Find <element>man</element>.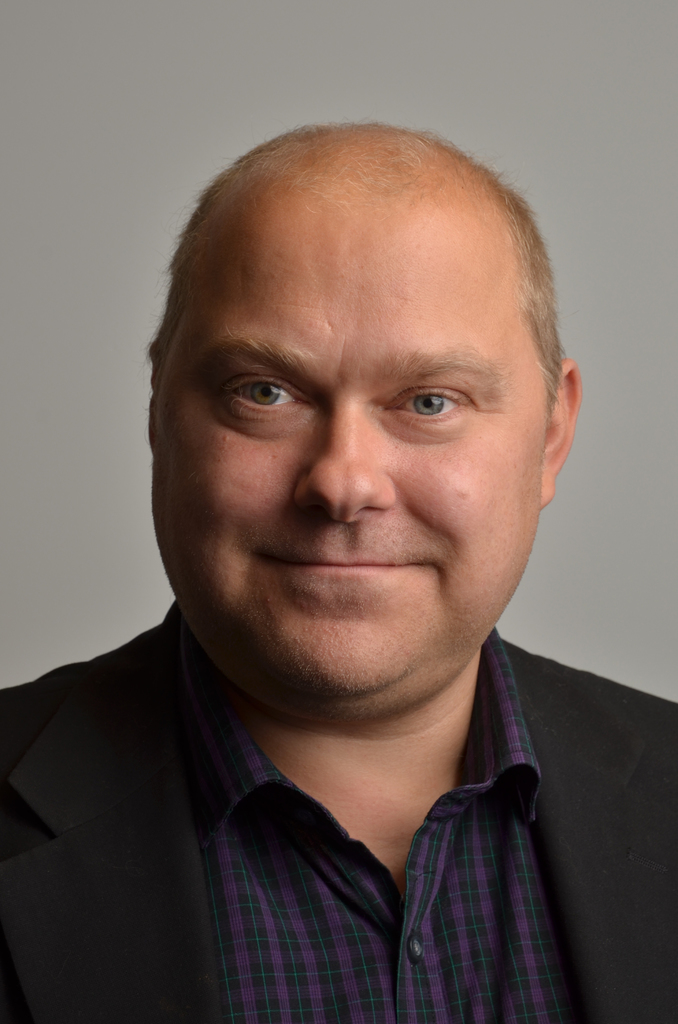
select_region(0, 125, 677, 1023).
